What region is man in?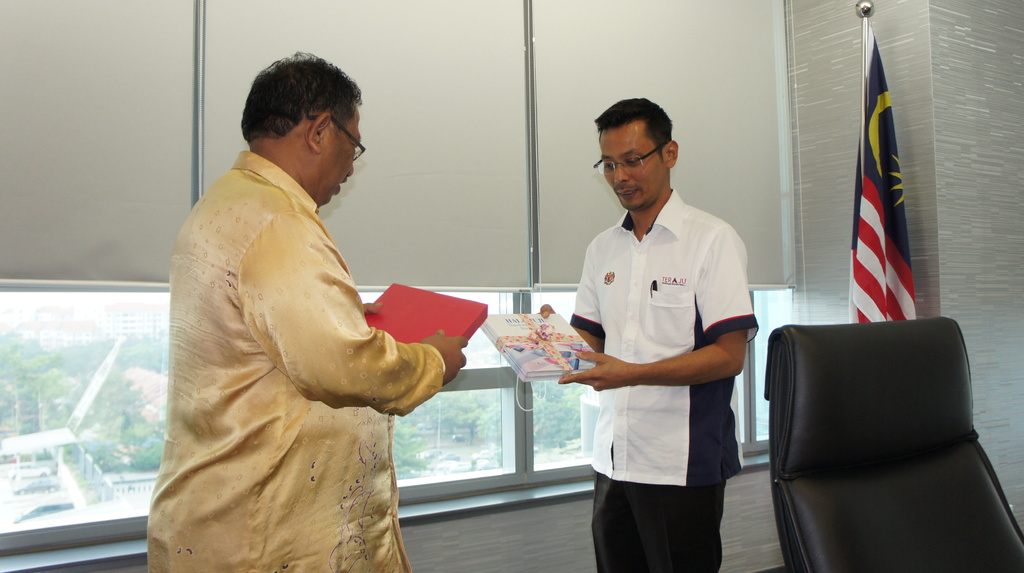
pyautogui.locateOnScreen(139, 44, 461, 569).
